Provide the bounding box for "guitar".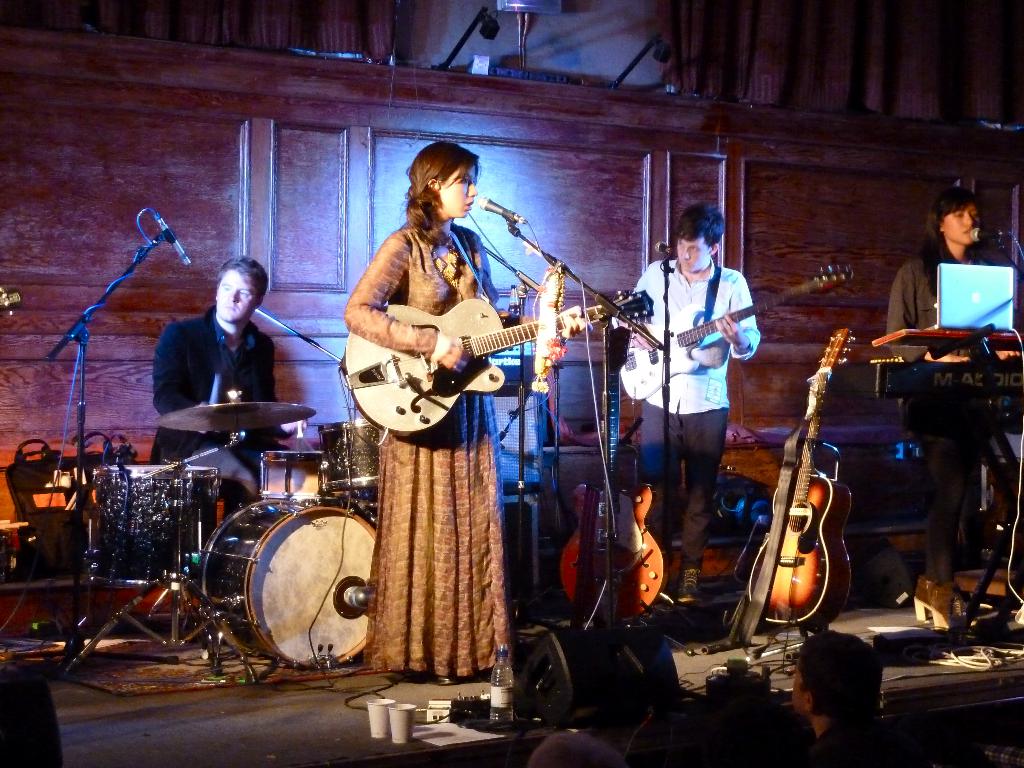
[336,289,660,440].
